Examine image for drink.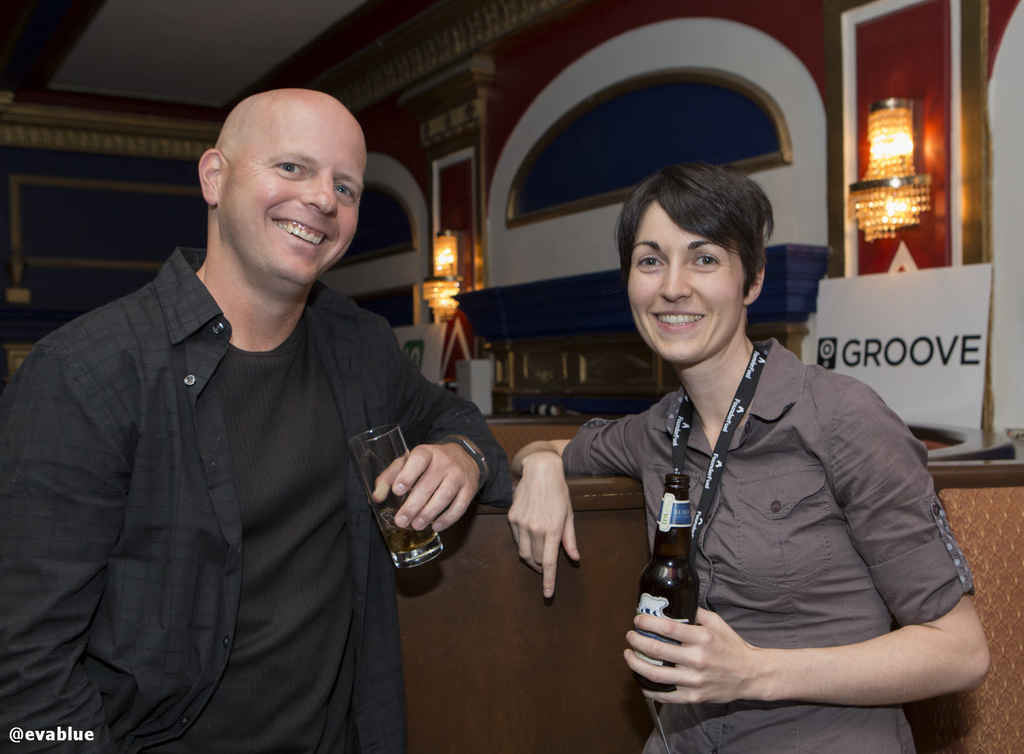
Examination result: {"left": 630, "top": 472, "right": 701, "bottom": 698}.
